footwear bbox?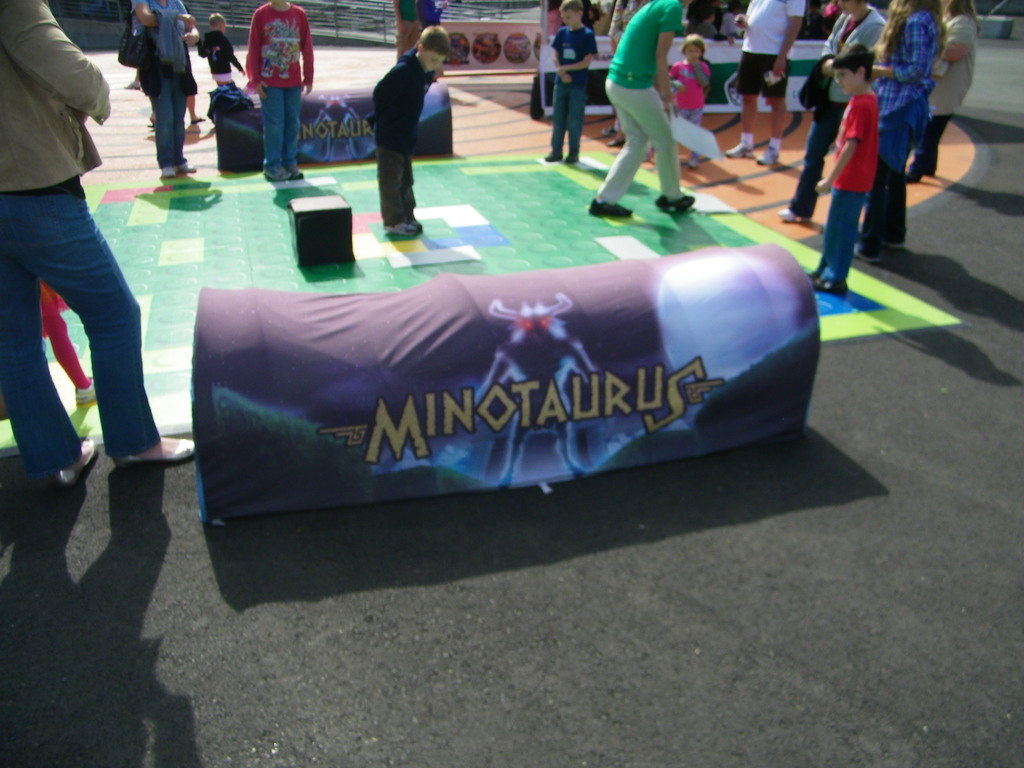
<bbox>75, 373, 97, 404</bbox>
